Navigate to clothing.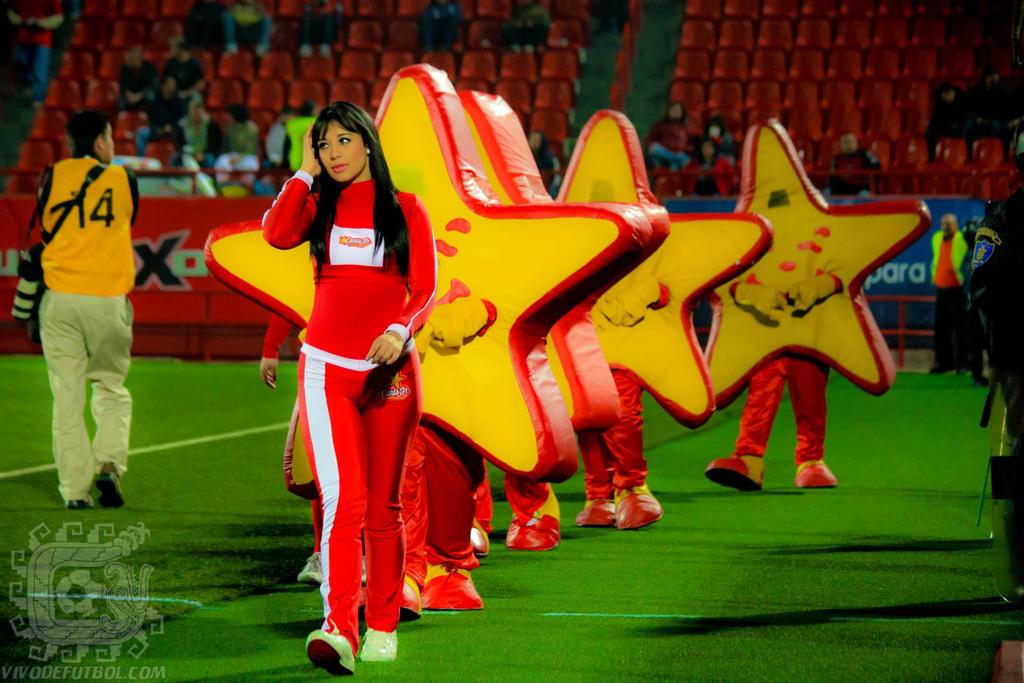
Navigation target: select_region(729, 351, 833, 466).
